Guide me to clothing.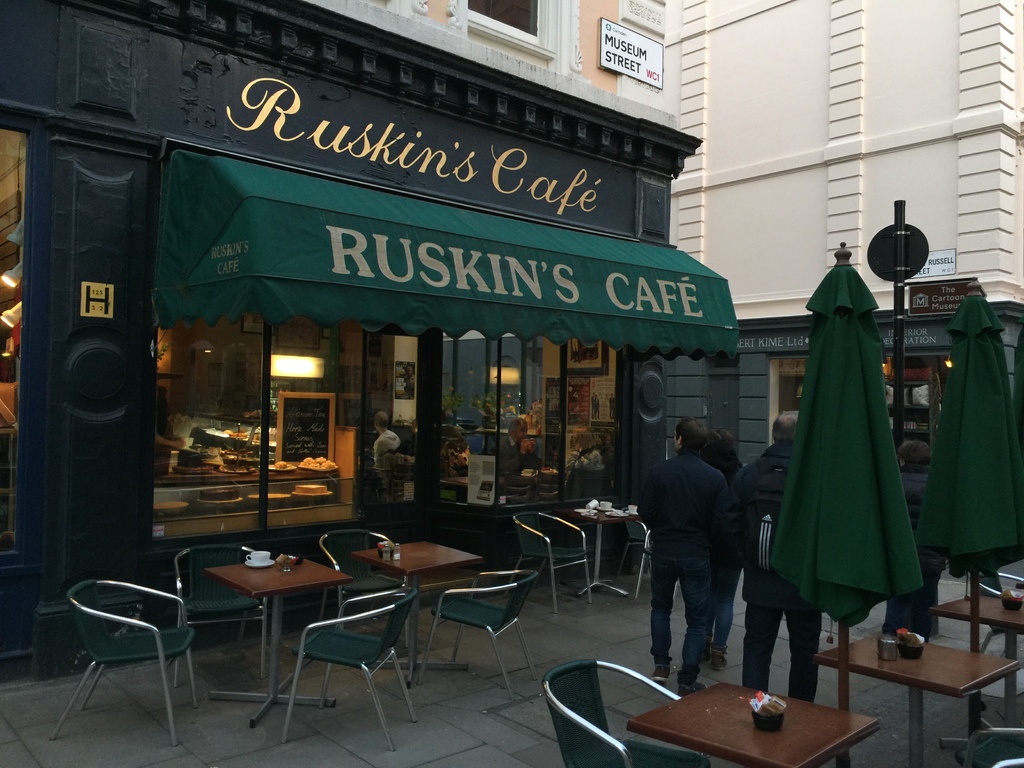
Guidance: <box>647,436,711,682</box>.
